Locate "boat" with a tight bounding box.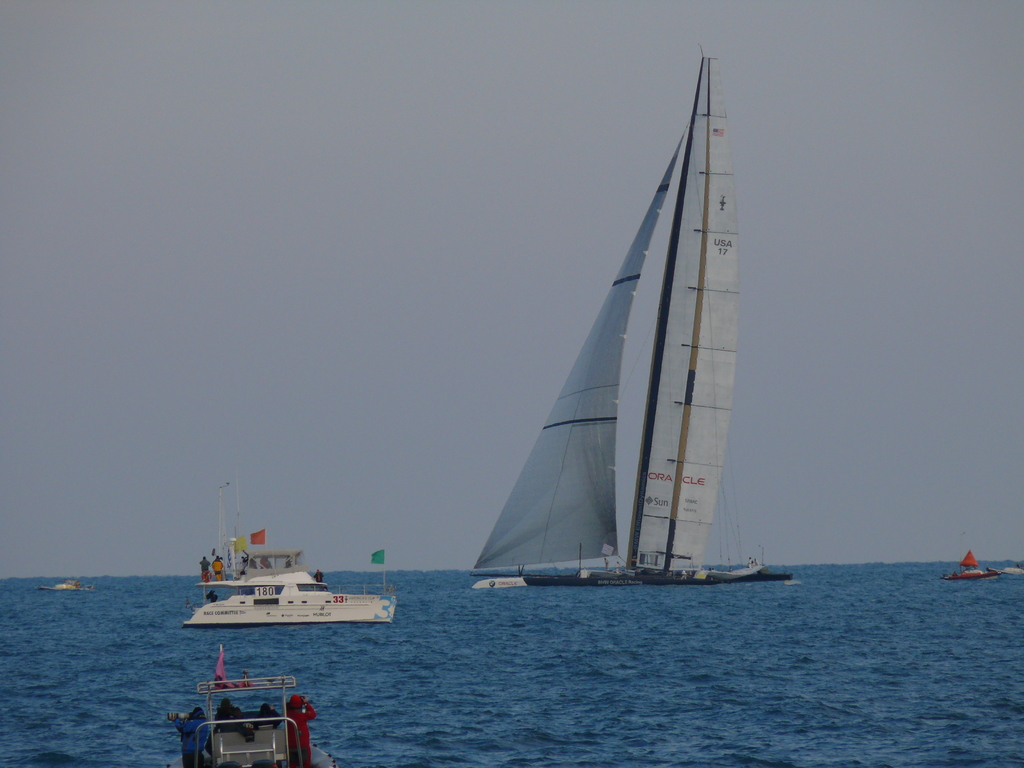
locate(163, 643, 342, 767).
